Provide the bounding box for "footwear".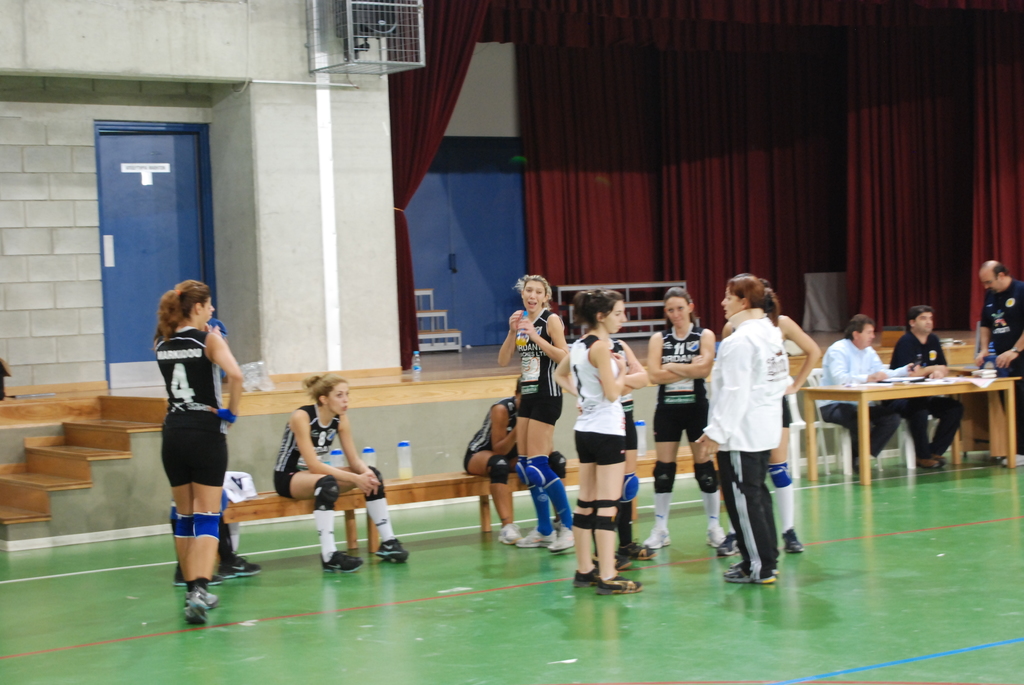
select_region(187, 588, 207, 623).
